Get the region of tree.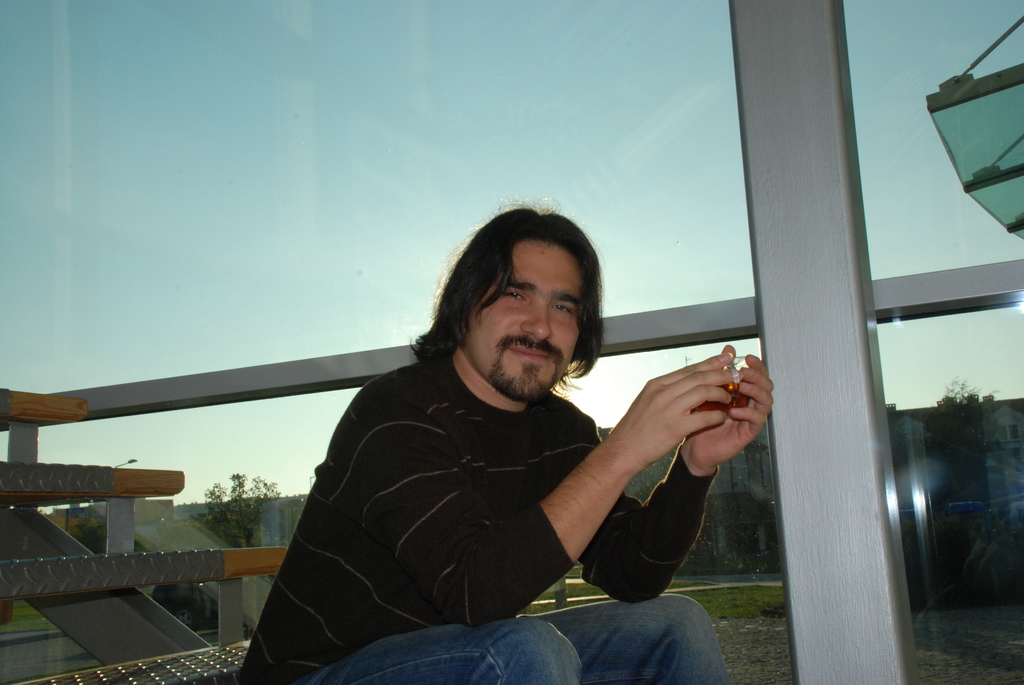
[207,475,280,501].
